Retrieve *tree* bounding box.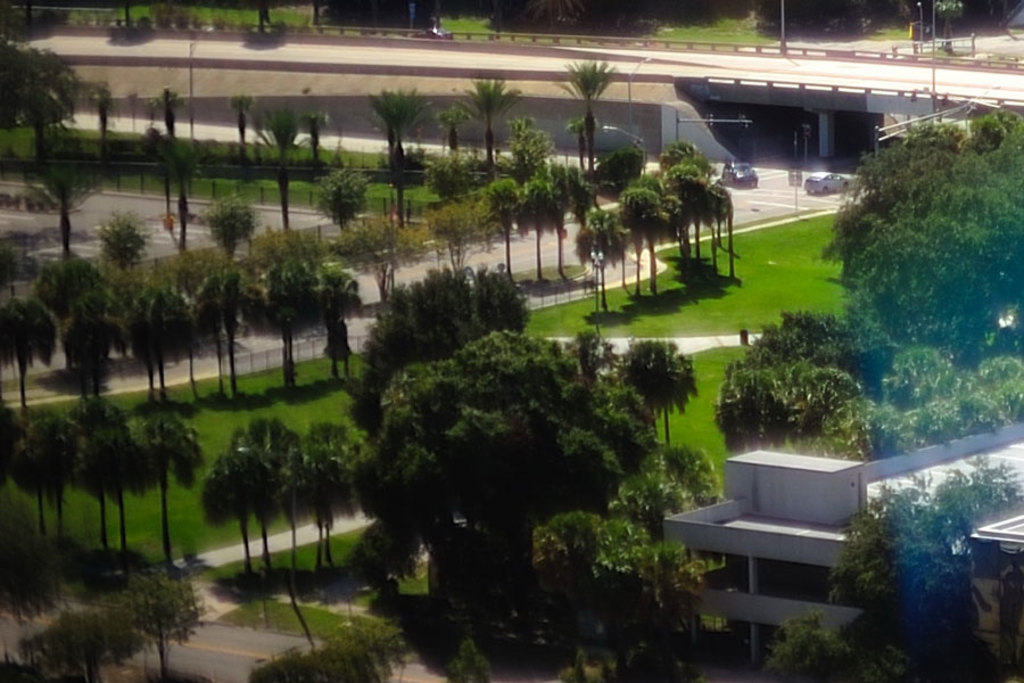
Bounding box: l=92, t=196, r=152, b=287.
